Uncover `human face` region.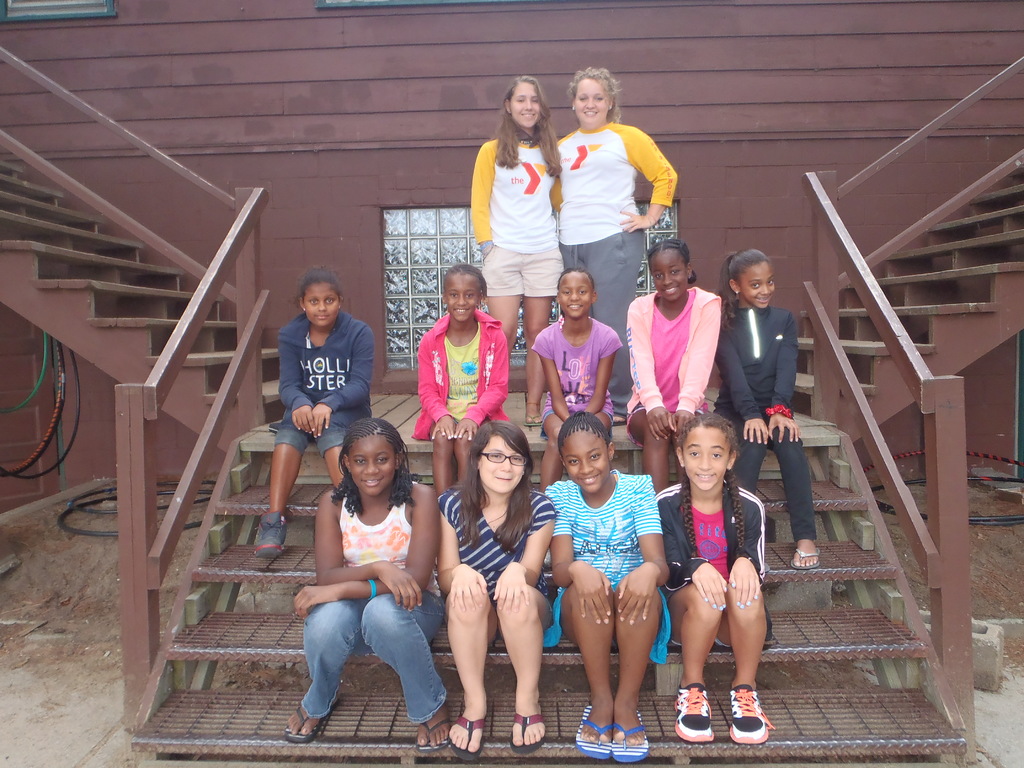
Uncovered: BBox(566, 431, 611, 500).
